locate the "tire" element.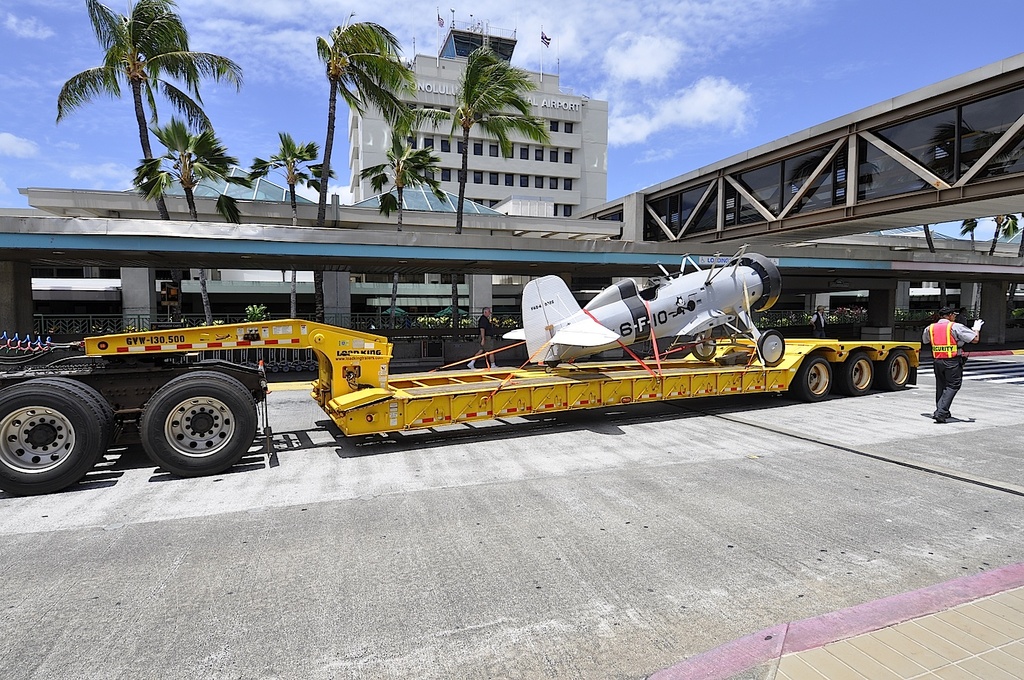
Element bbox: 0 382 107 495.
